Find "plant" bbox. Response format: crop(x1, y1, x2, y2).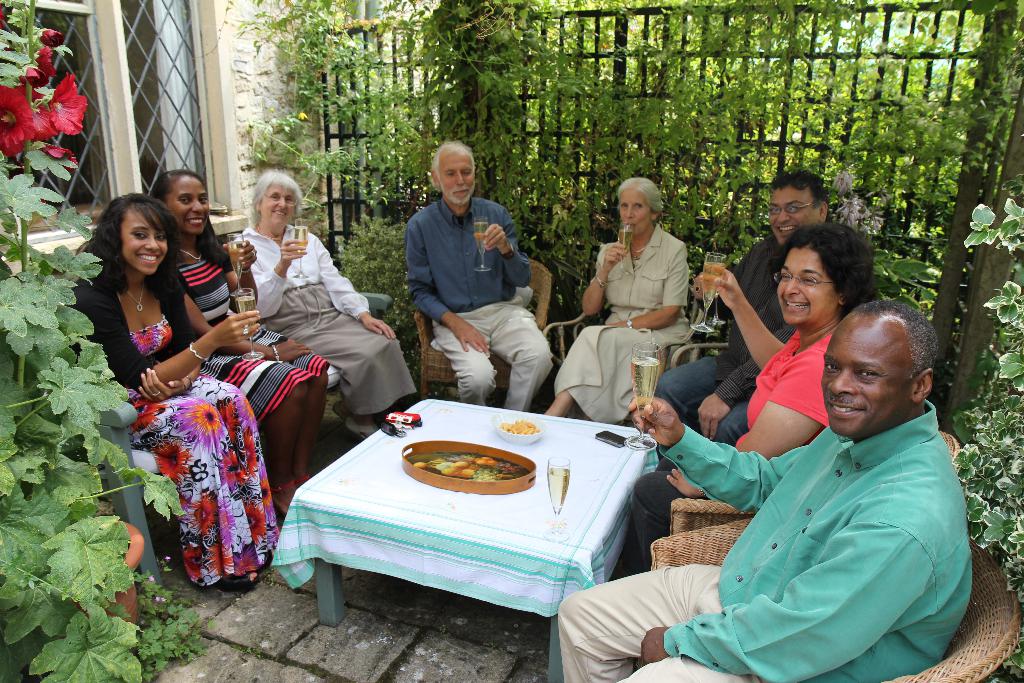
crop(0, 0, 187, 682).
